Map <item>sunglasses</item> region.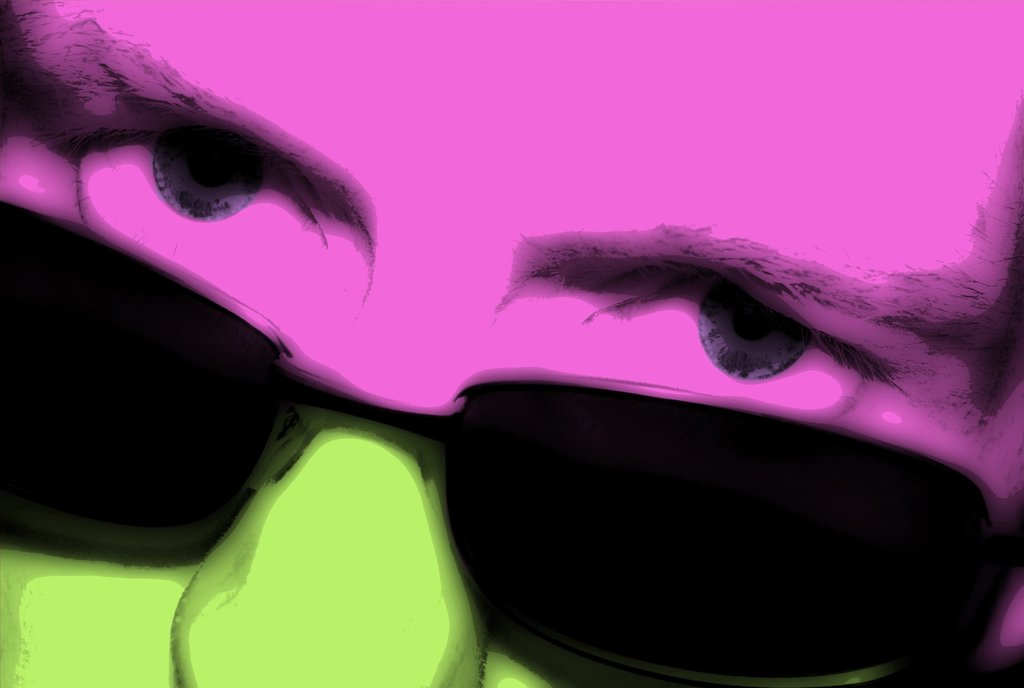
Mapped to select_region(0, 198, 1023, 687).
